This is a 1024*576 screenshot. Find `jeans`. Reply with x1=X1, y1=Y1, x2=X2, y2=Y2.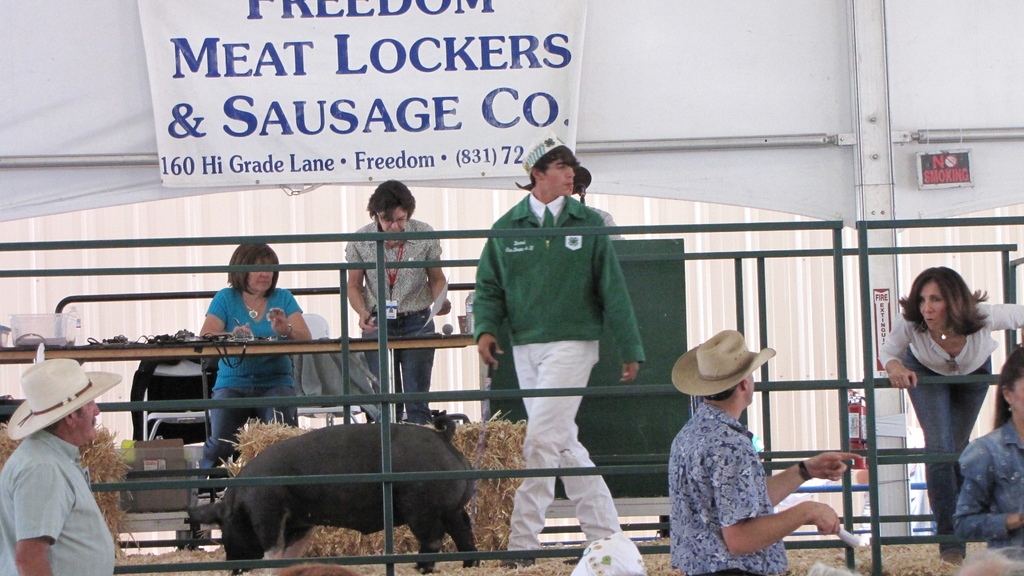
x1=364, y1=306, x2=436, y2=427.
